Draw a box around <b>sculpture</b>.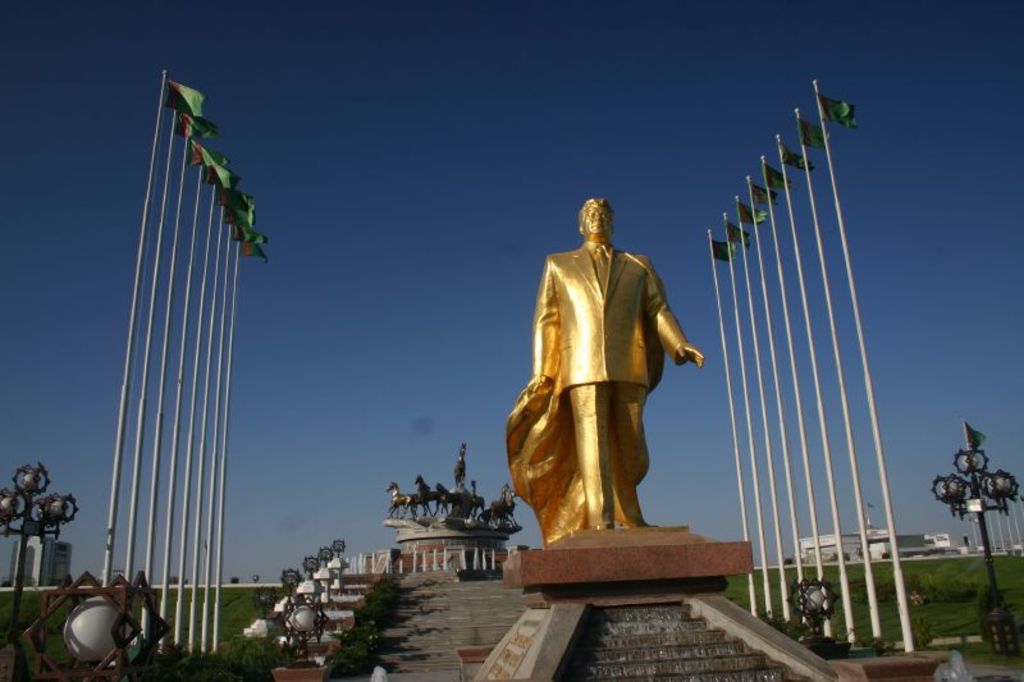
413:477:443:514.
